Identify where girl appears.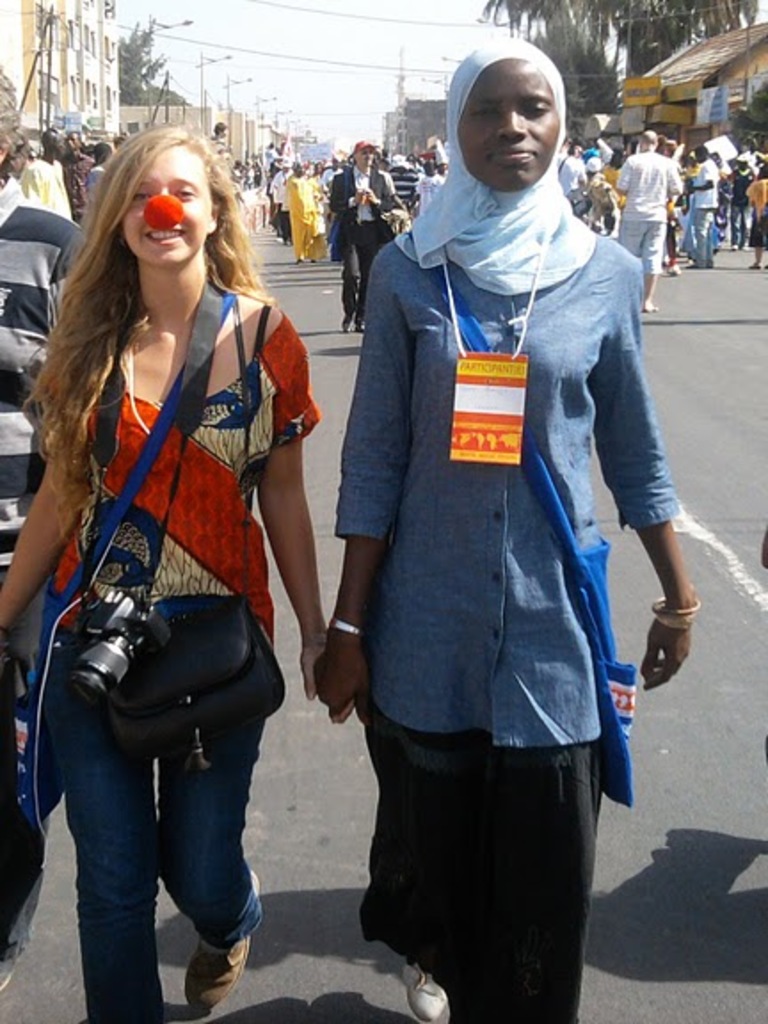
Appears at Rect(0, 121, 322, 996).
